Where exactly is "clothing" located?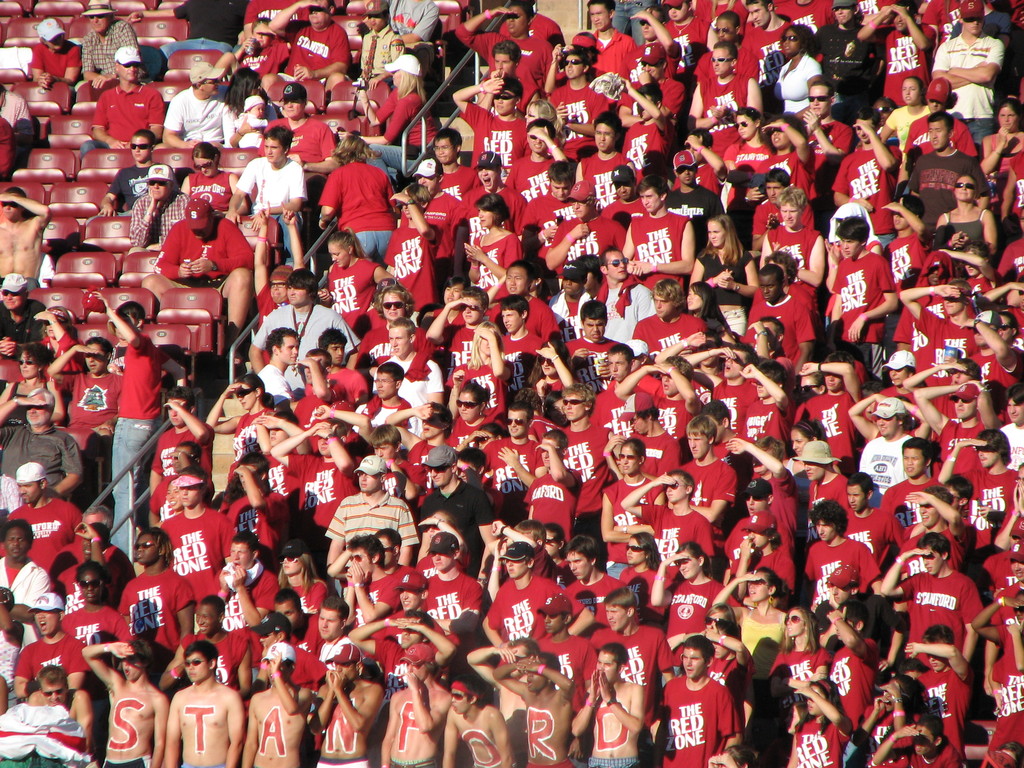
Its bounding box is BBox(60, 605, 138, 661).
